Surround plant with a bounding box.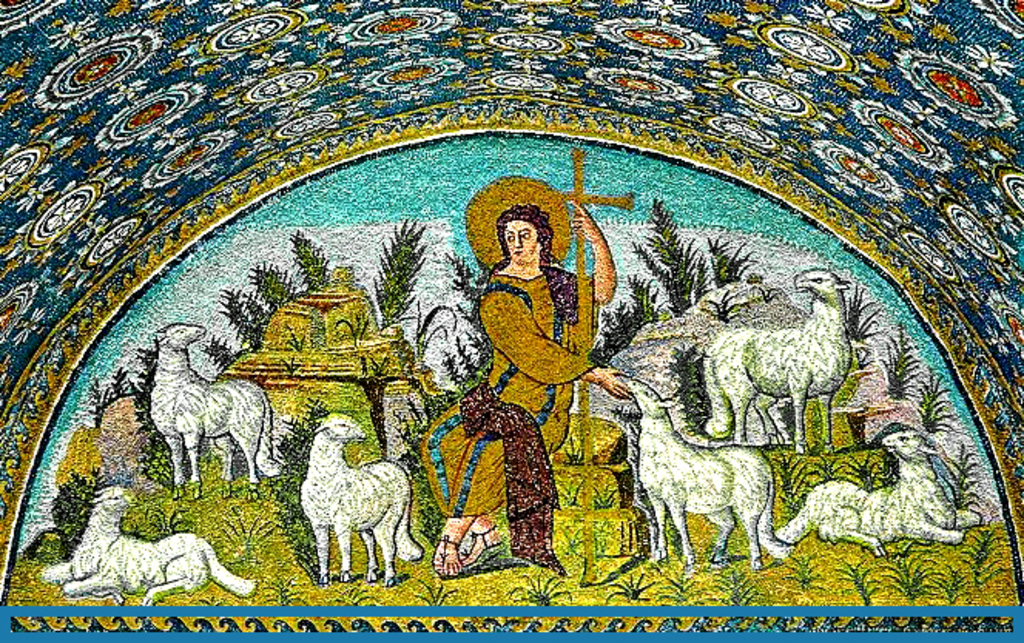
detection(873, 549, 936, 603).
